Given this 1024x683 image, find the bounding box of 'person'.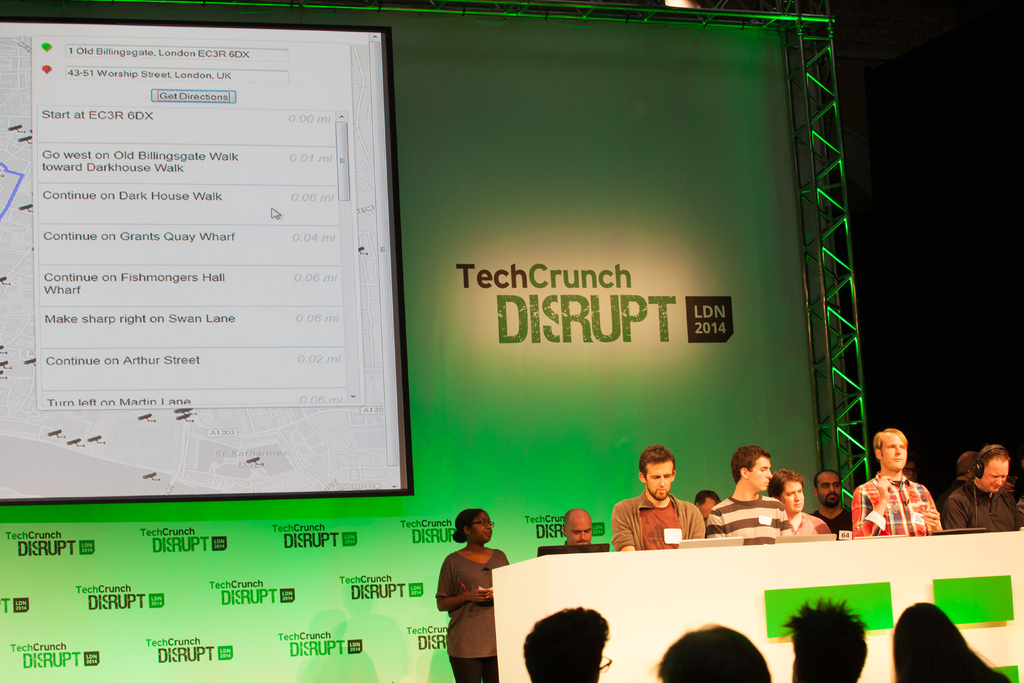
bbox(561, 499, 587, 552).
